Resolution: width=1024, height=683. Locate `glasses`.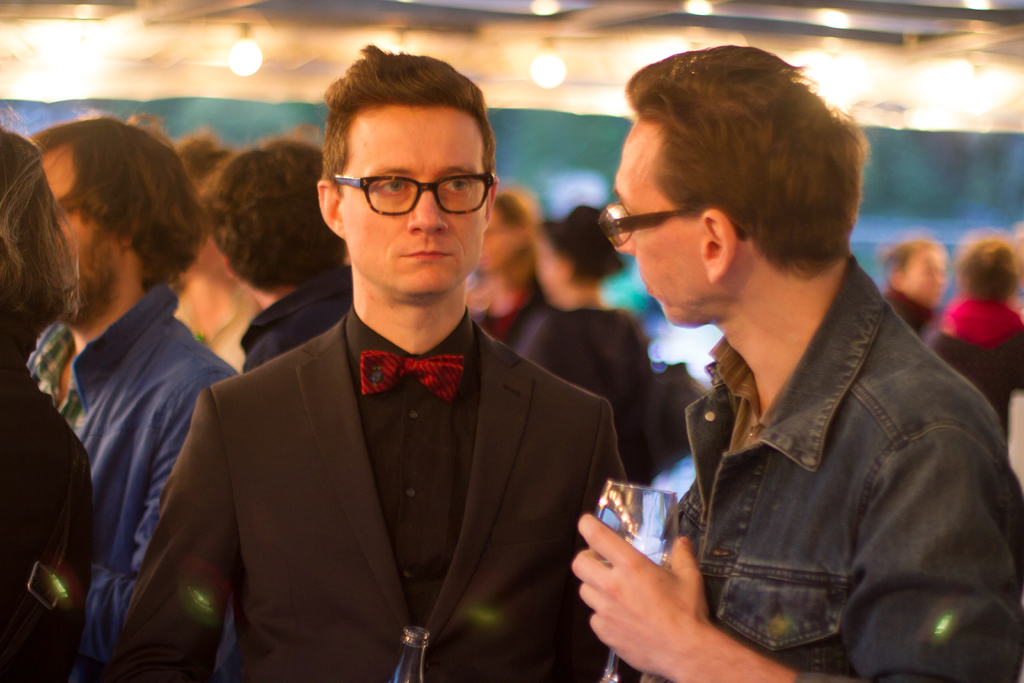
bbox(49, 185, 102, 219).
